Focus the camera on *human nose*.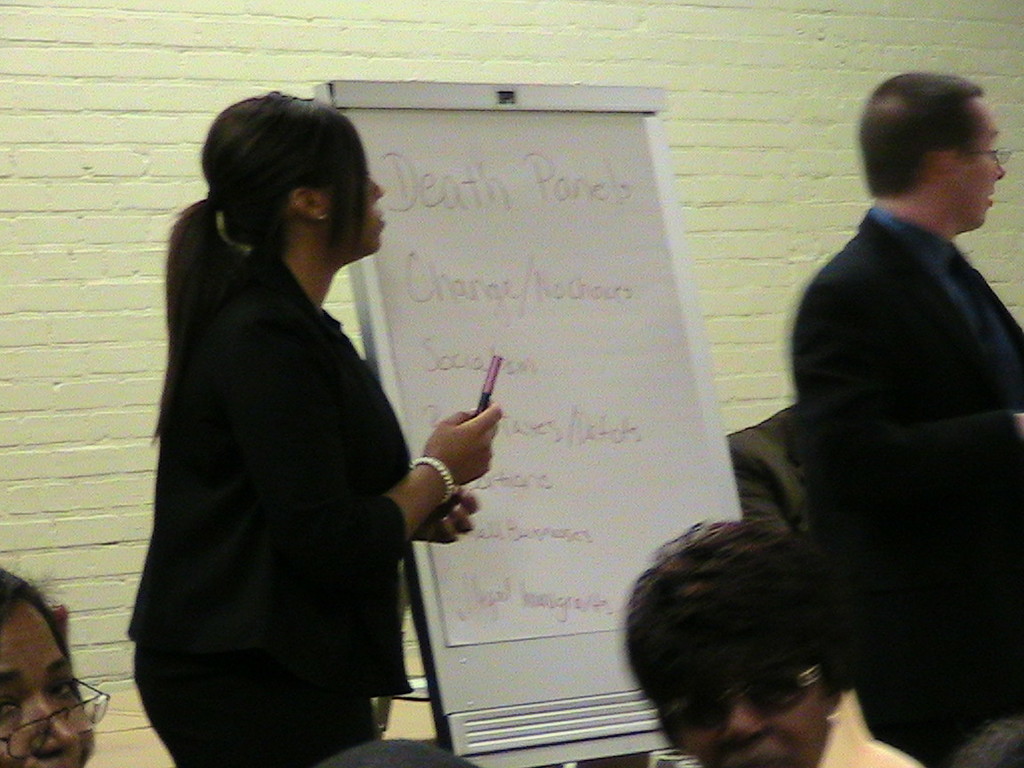
Focus region: box(716, 702, 764, 744).
